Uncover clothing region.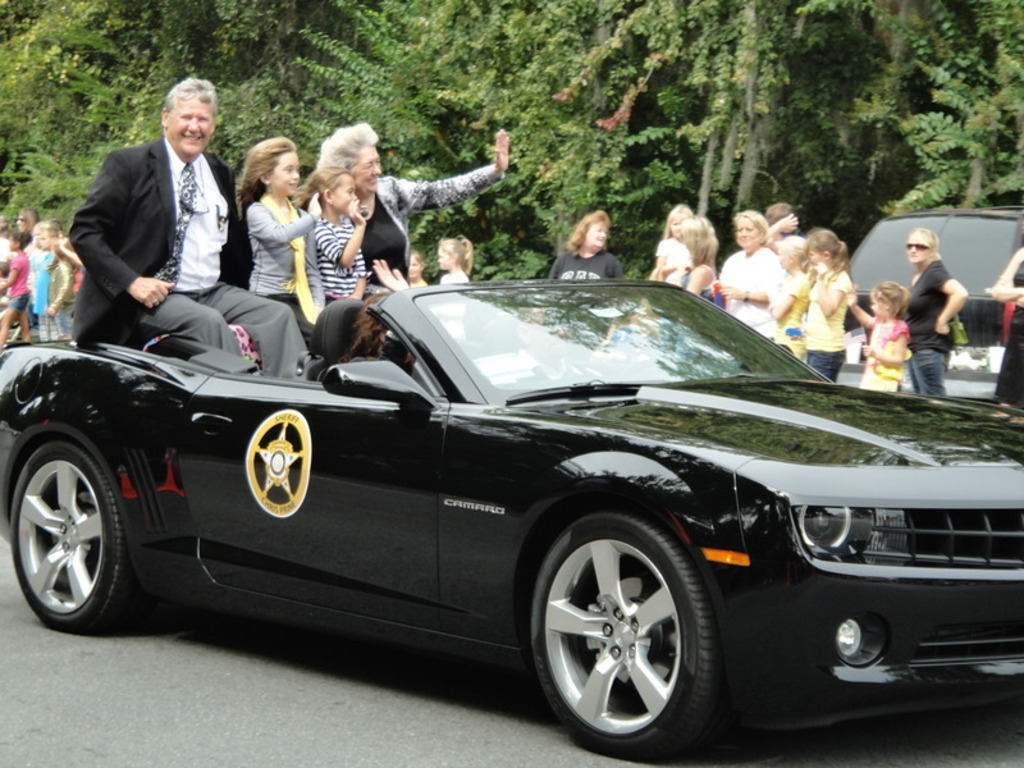
Uncovered: locate(362, 169, 504, 287).
